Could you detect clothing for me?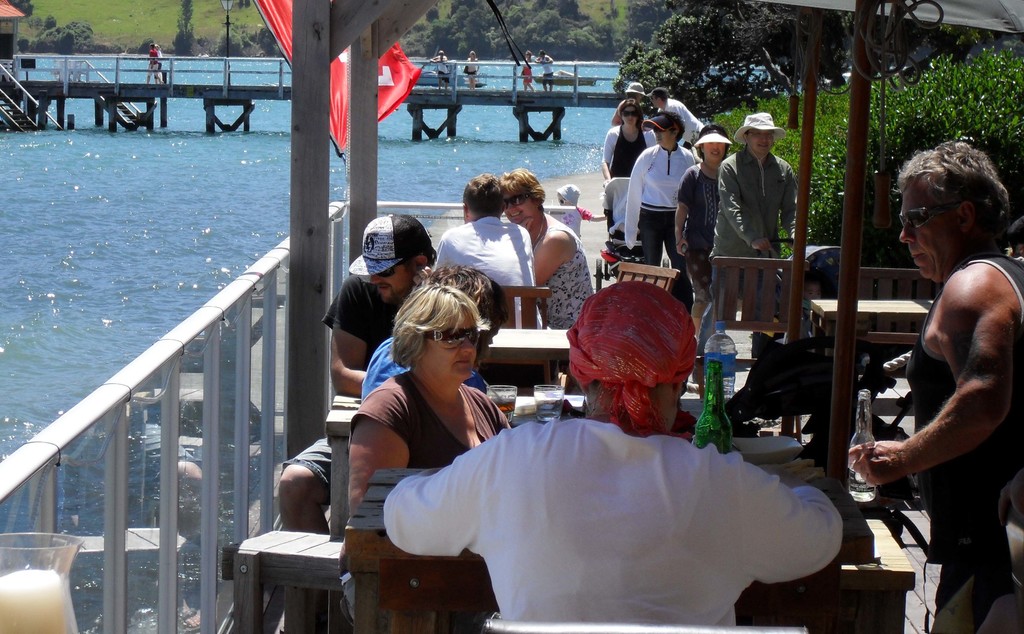
Detection result: (x1=600, y1=122, x2=663, y2=200).
